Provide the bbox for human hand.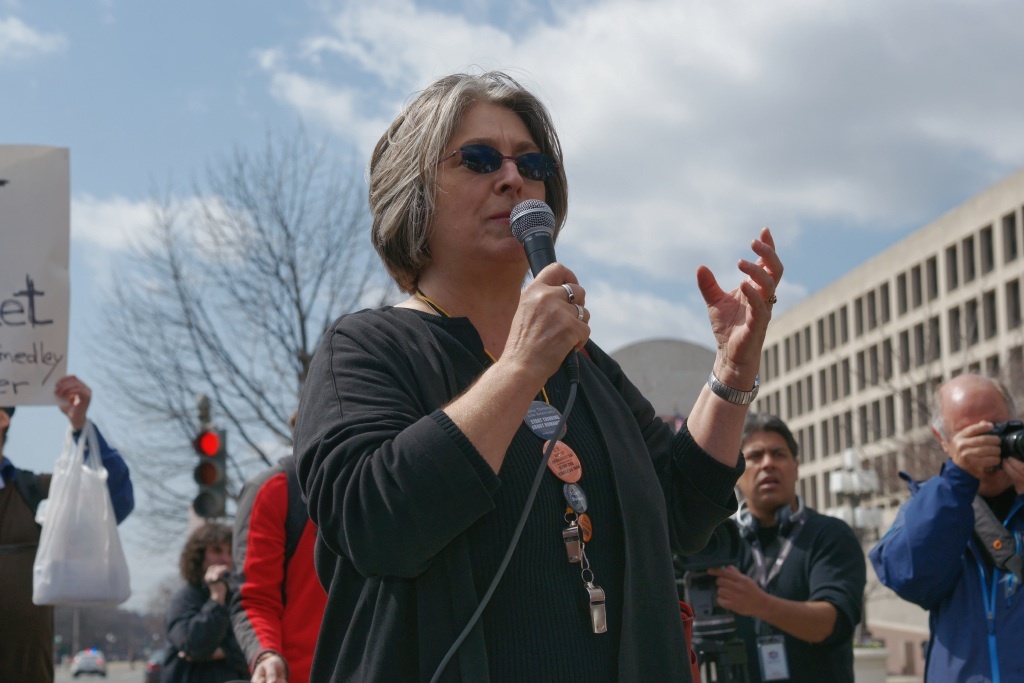
691,247,802,398.
